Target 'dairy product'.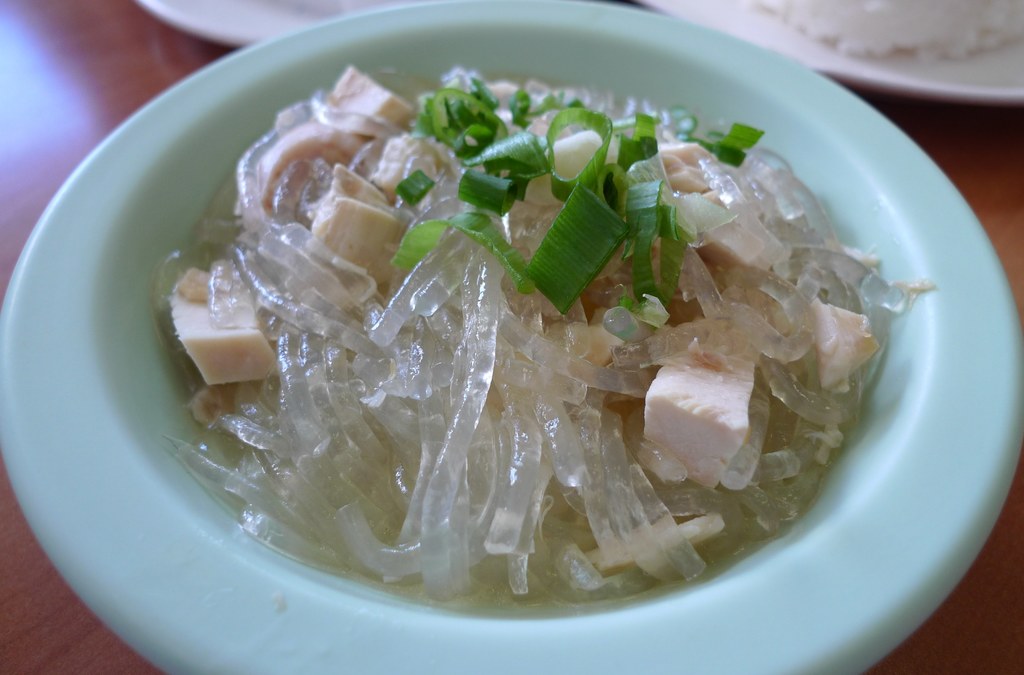
Target region: <box>689,224,787,311</box>.
